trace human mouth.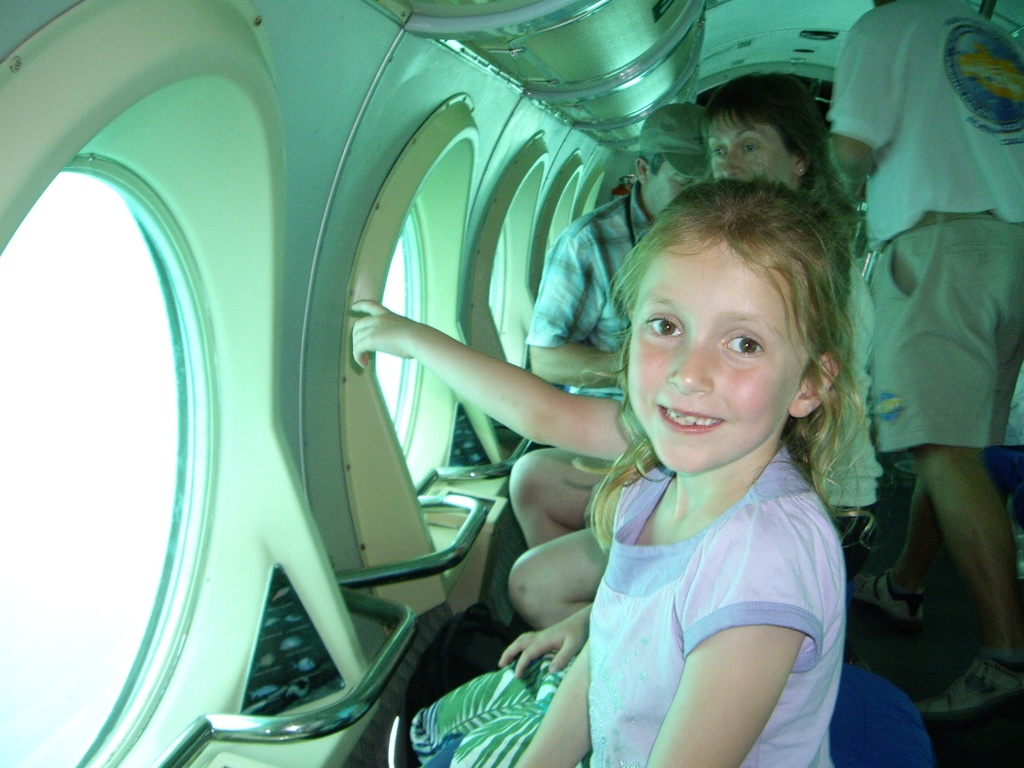
Traced to (x1=656, y1=406, x2=721, y2=429).
